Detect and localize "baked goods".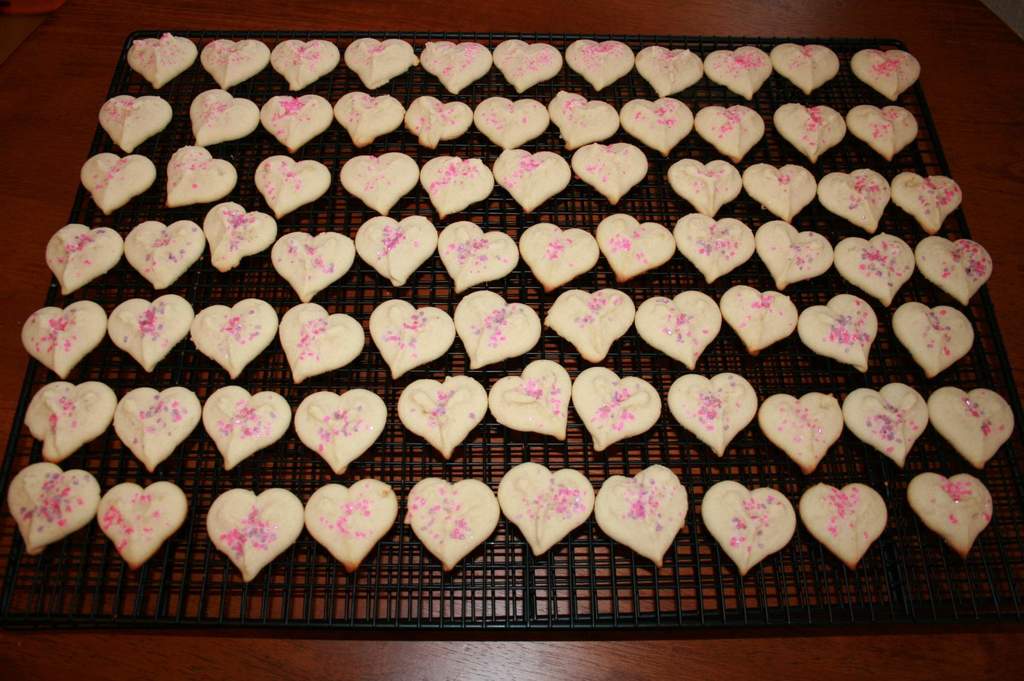
Localized at Rect(205, 489, 303, 586).
